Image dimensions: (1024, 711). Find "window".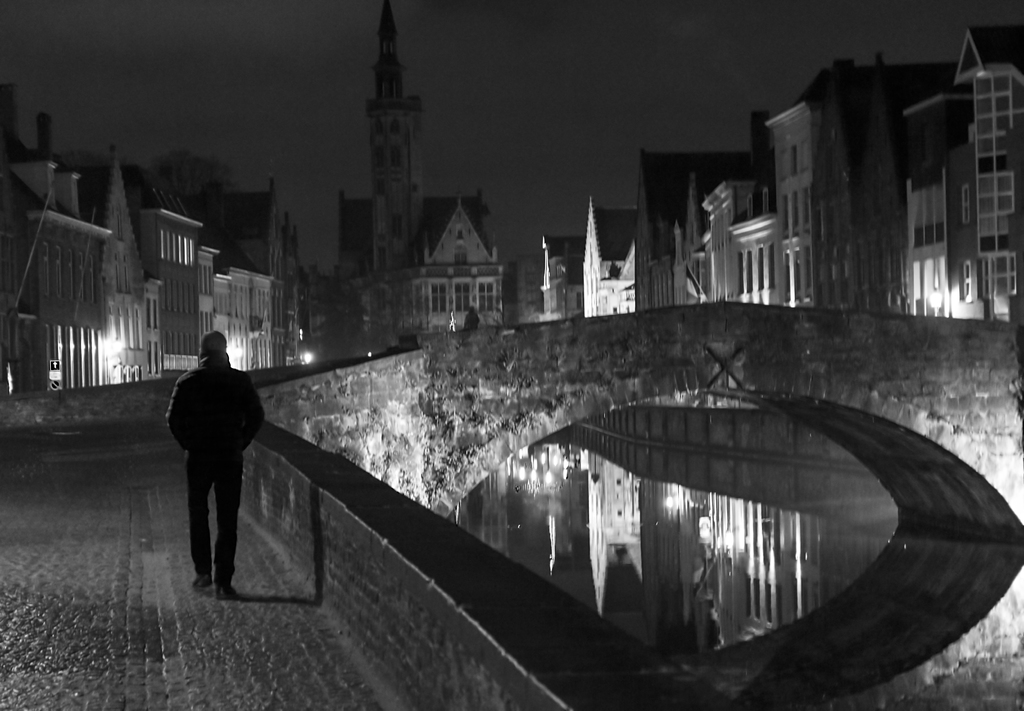
select_region(159, 229, 168, 260).
